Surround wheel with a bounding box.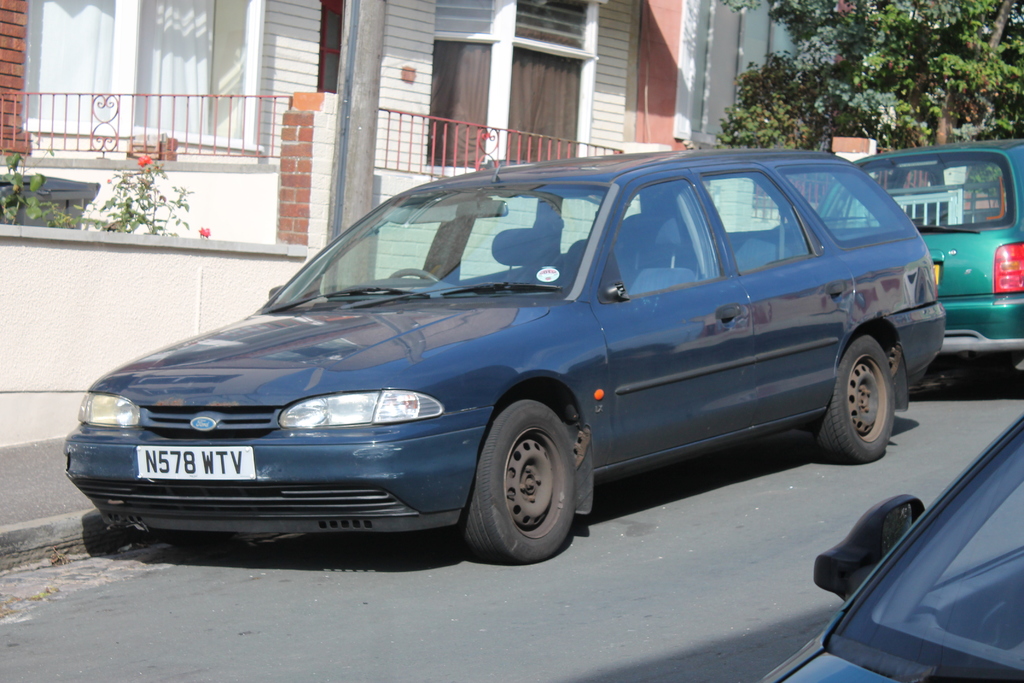
left=469, top=404, right=587, bottom=558.
